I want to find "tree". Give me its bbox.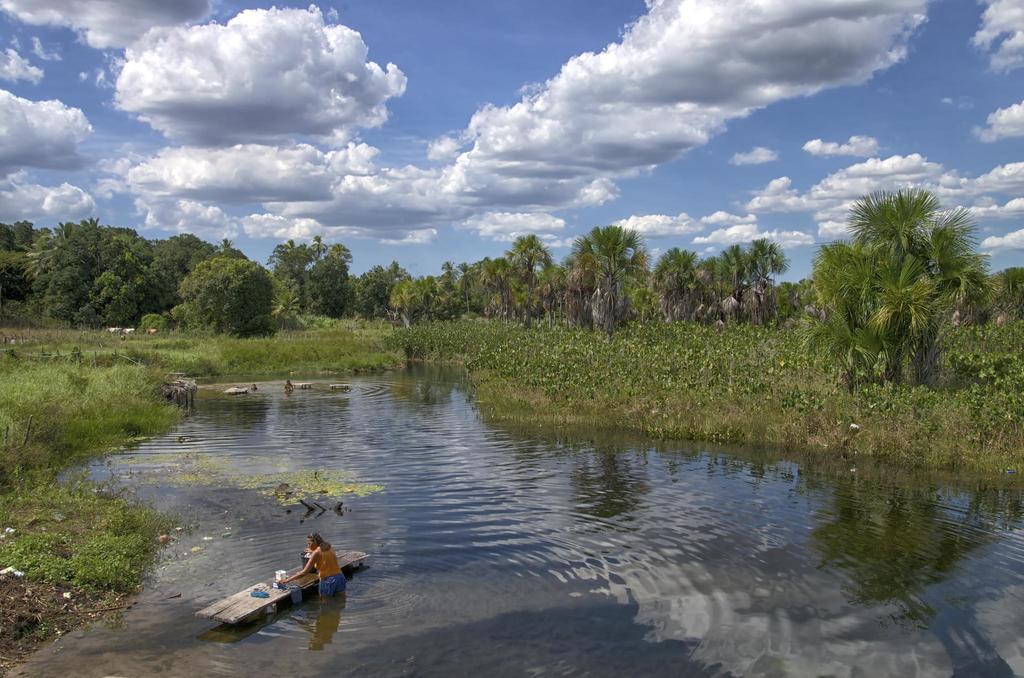
106,228,147,273.
